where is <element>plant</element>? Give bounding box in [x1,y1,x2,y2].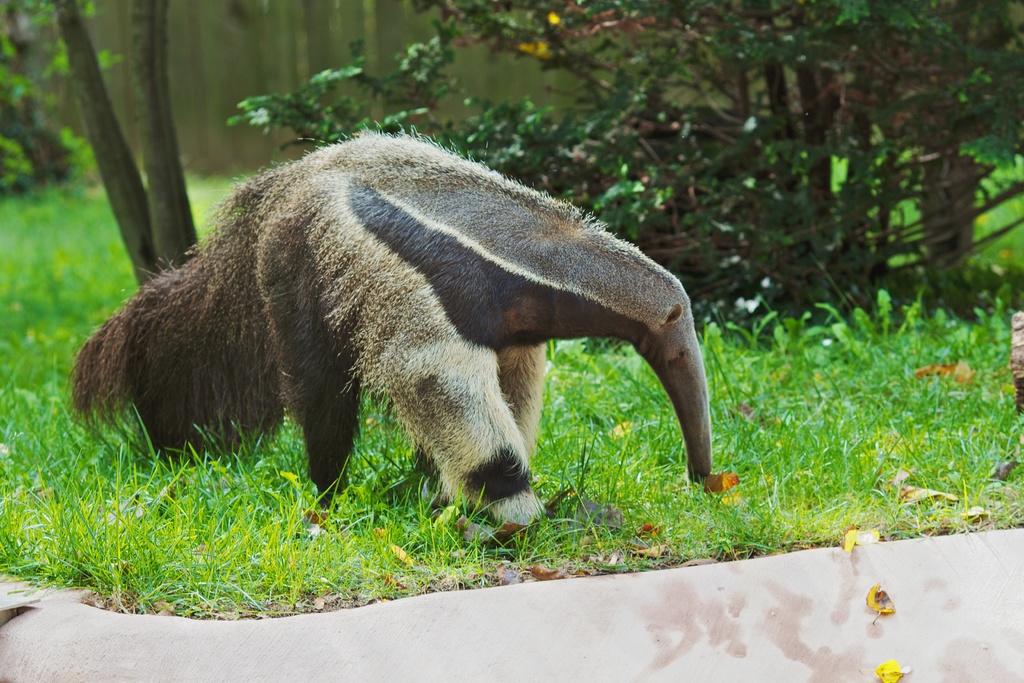
[0,0,151,220].
